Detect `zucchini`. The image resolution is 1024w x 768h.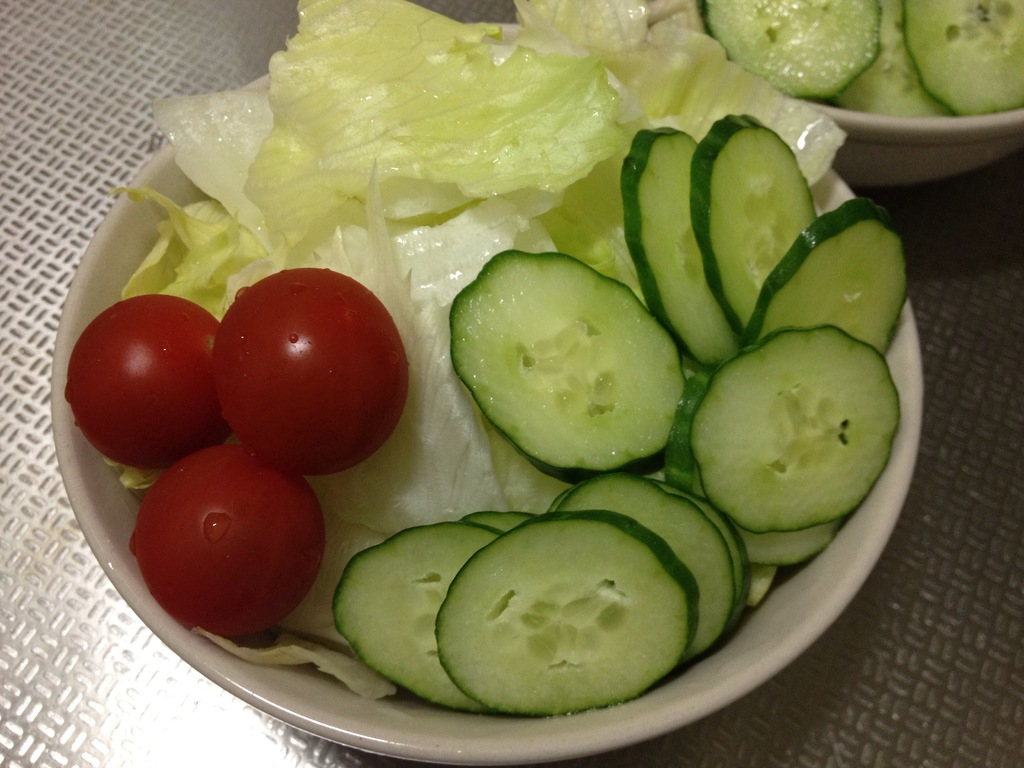
{"x1": 906, "y1": 0, "x2": 1022, "y2": 121}.
